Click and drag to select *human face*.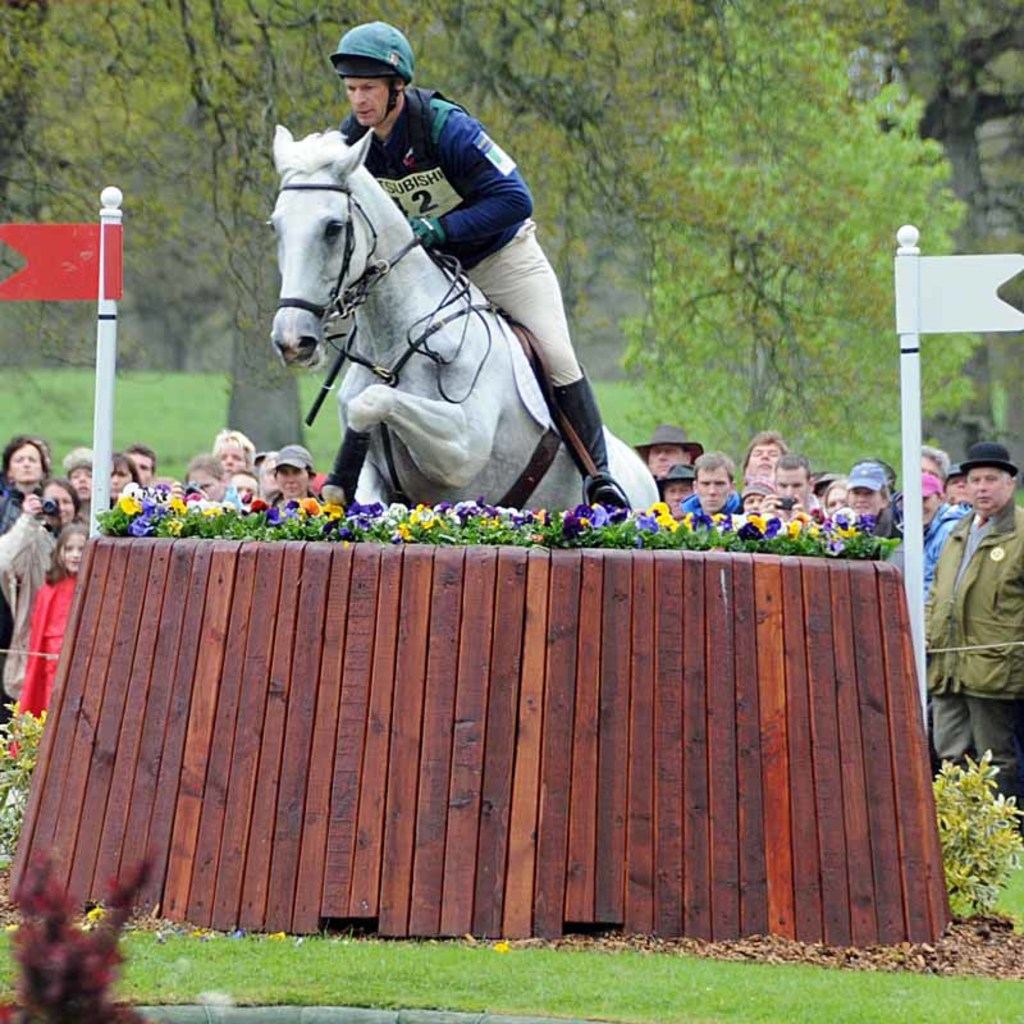
Selection: locate(342, 79, 397, 127).
